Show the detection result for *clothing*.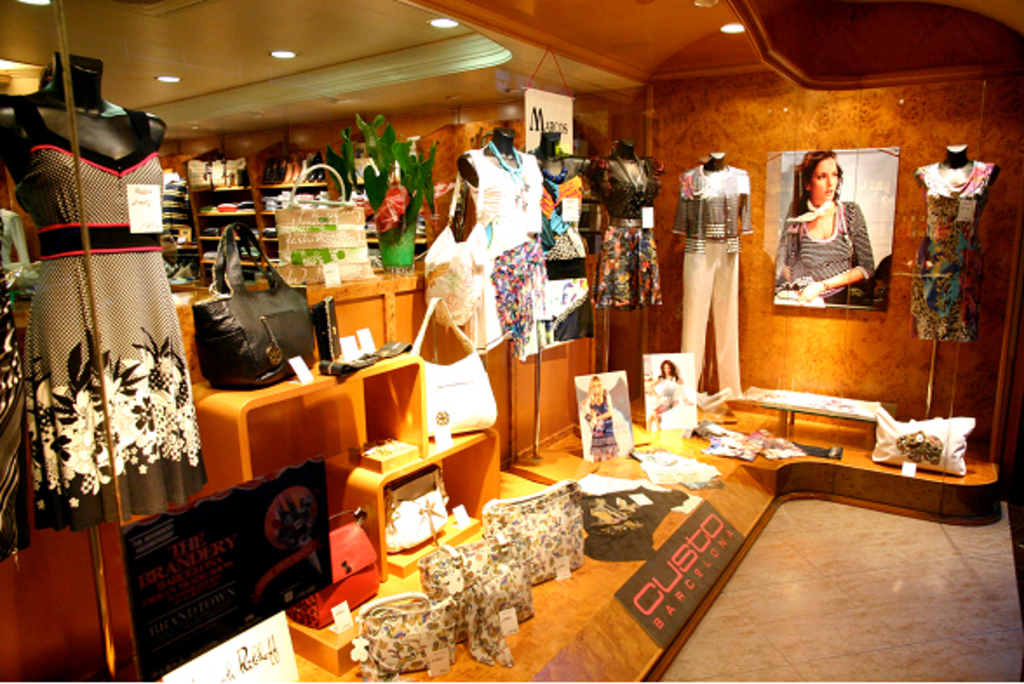
<bbox>909, 158, 993, 341</bbox>.
